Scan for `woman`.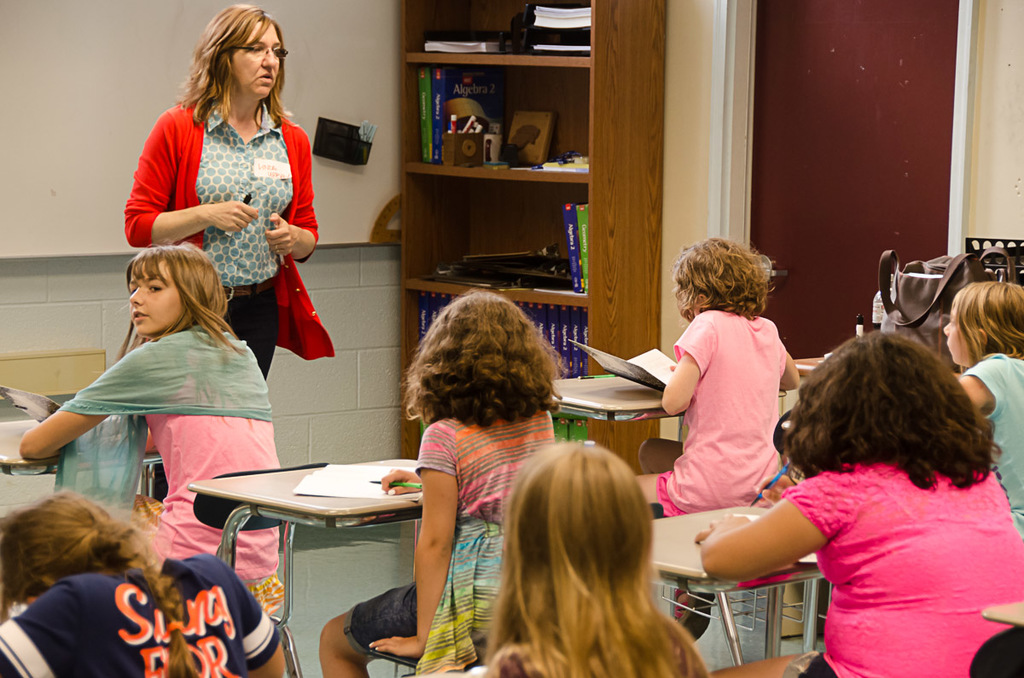
Scan result: bbox=(133, 16, 326, 402).
